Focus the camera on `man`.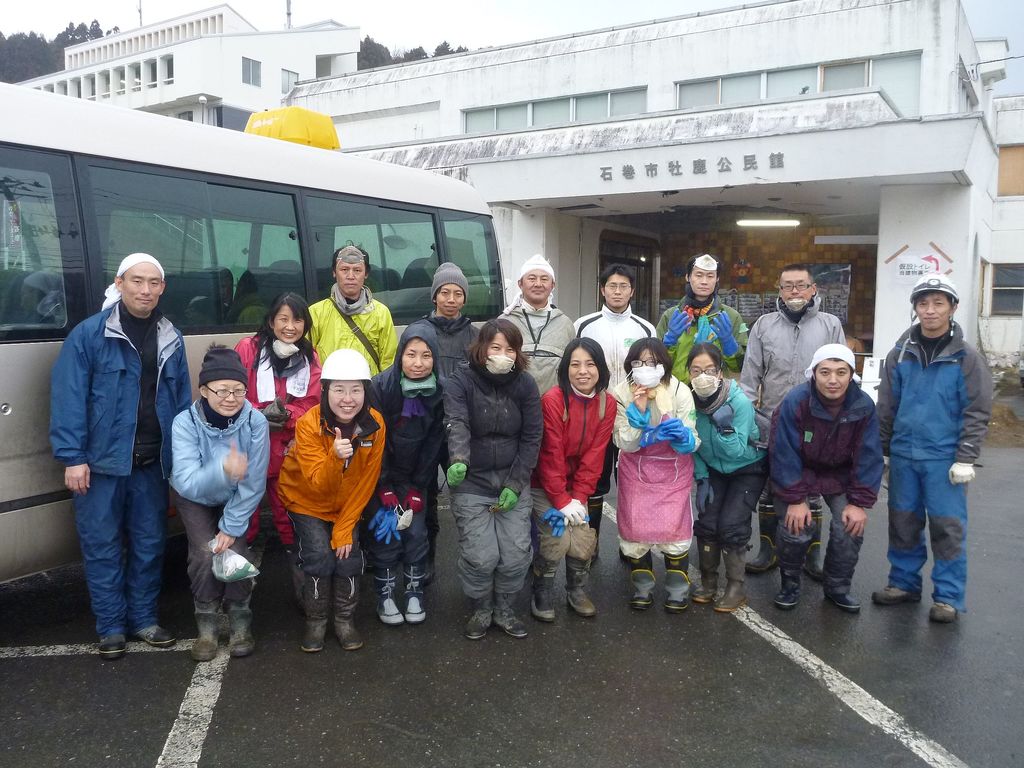
Focus region: box=[47, 224, 185, 664].
